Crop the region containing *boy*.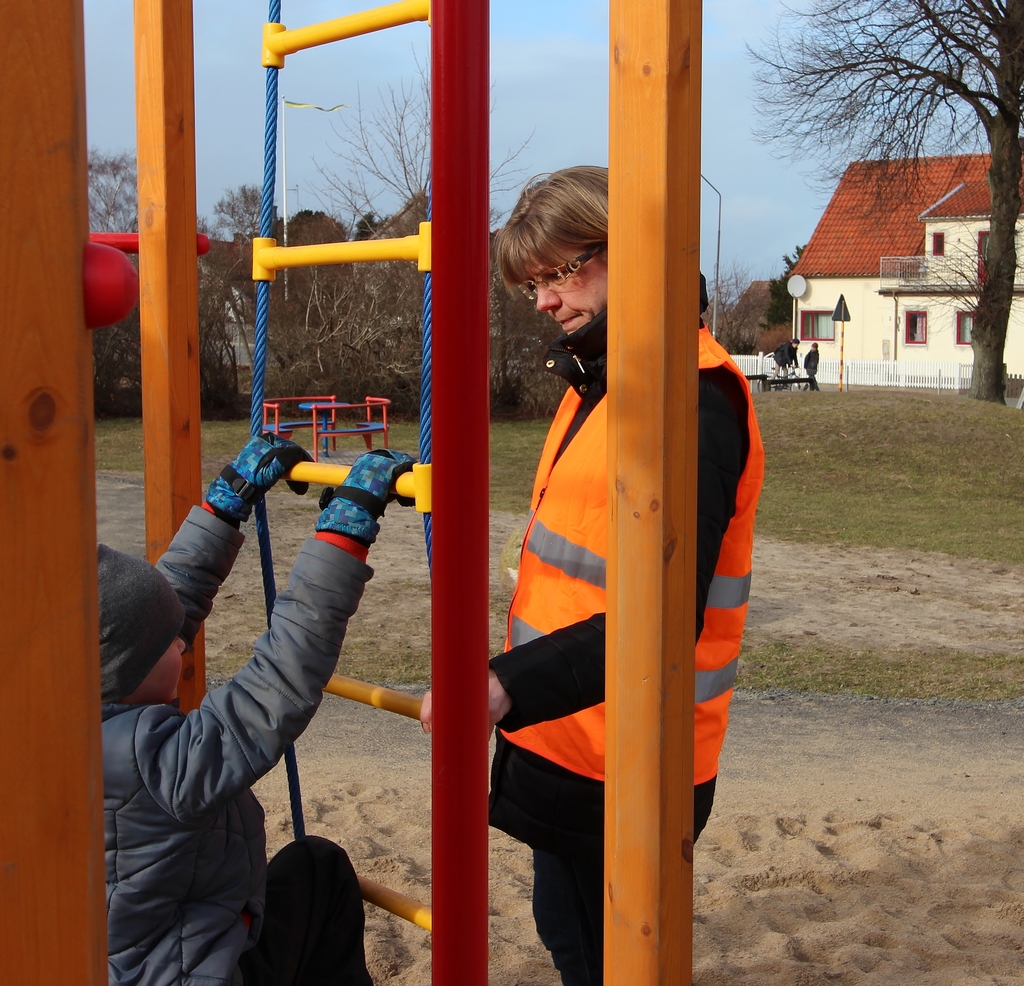
Crop region: [left=95, top=431, right=417, bottom=985].
